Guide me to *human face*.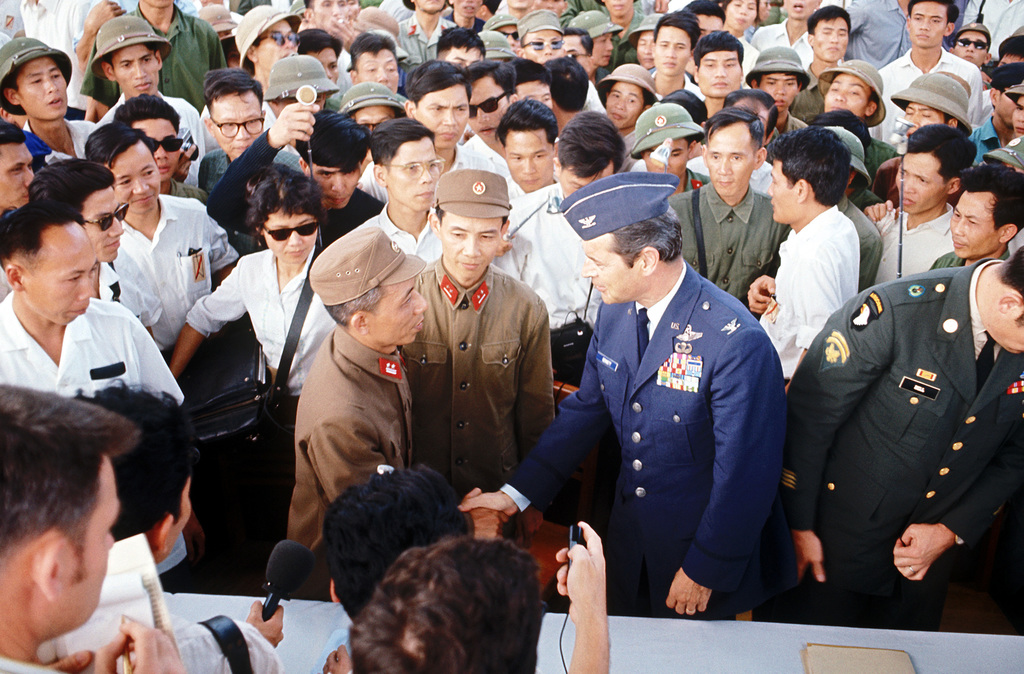
Guidance: Rect(992, 84, 1018, 127).
